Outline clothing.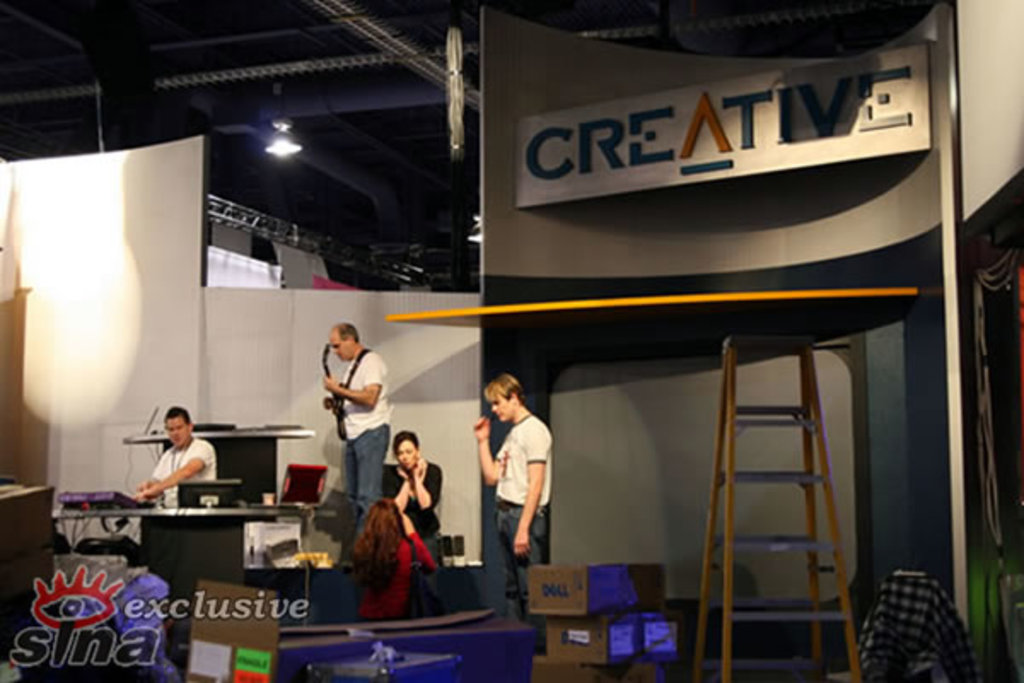
Outline: bbox=(858, 579, 1000, 681).
